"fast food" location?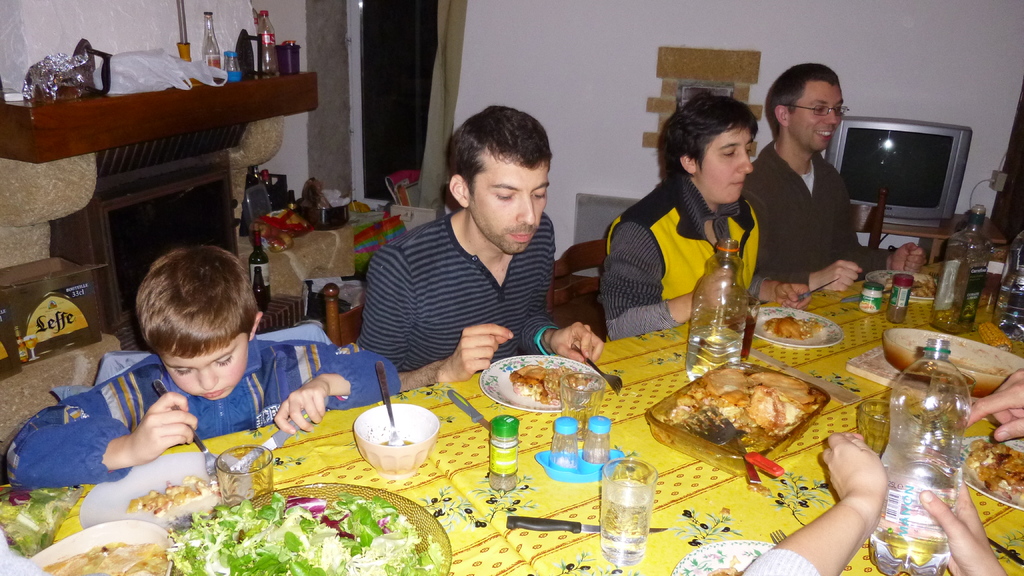
164 488 445 575
